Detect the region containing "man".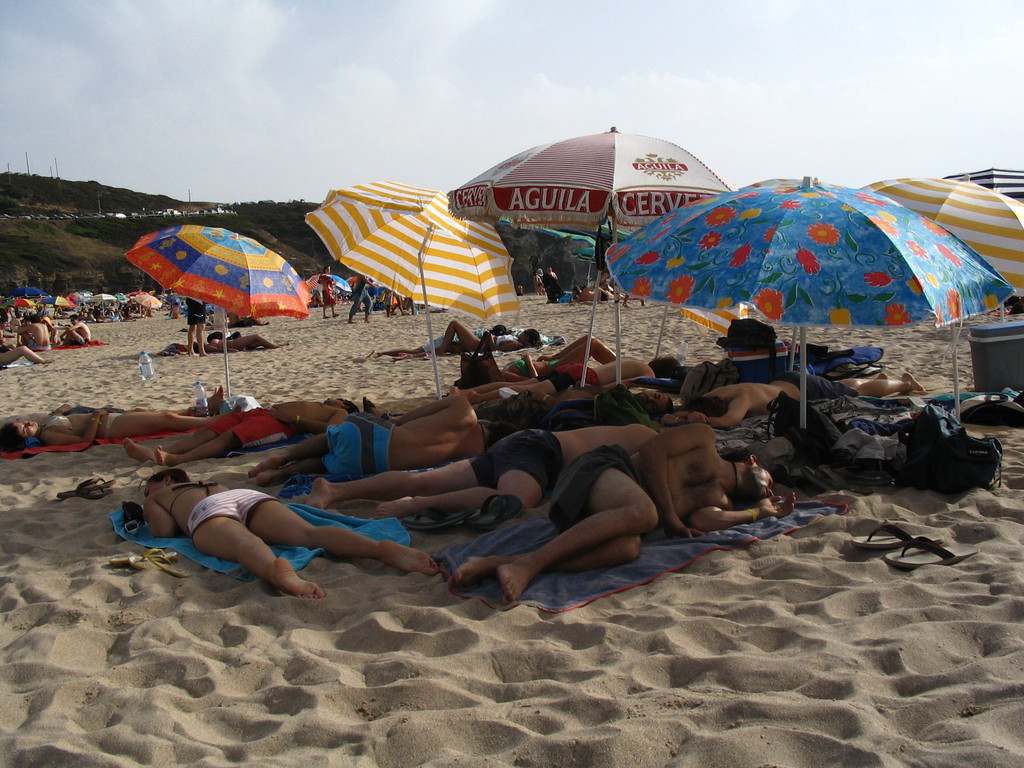
[x1=453, y1=419, x2=790, y2=616].
